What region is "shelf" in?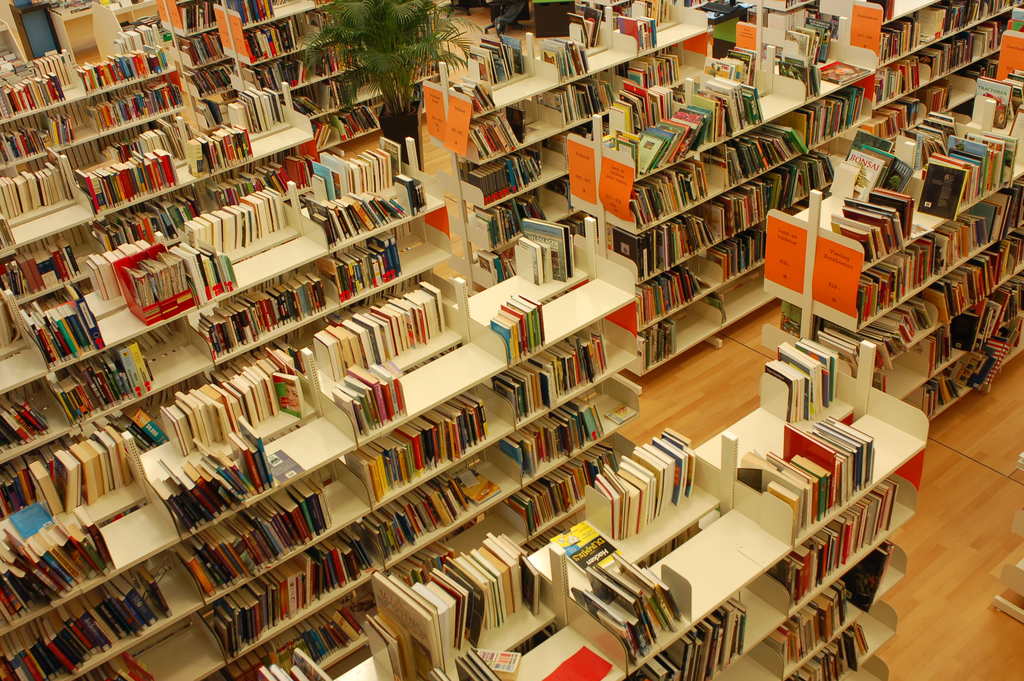
BBox(846, 126, 997, 409).
